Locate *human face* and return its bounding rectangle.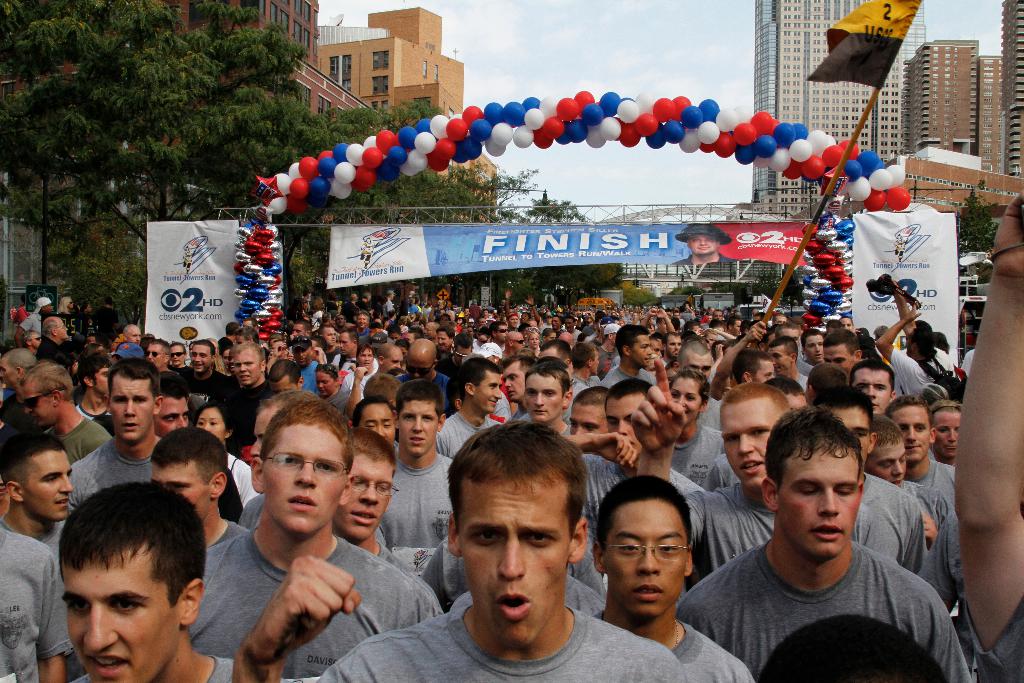
<box>472,368,503,413</box>.
